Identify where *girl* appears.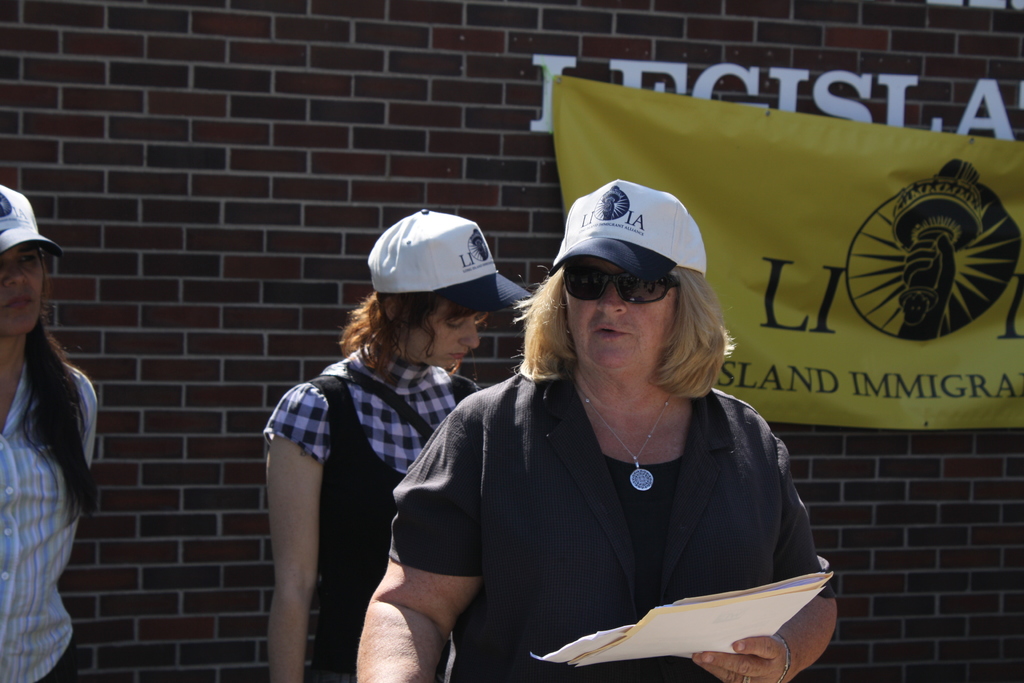
Appears at {"left": 362, "top": 182, "right": 833, "bottom": 682}.
